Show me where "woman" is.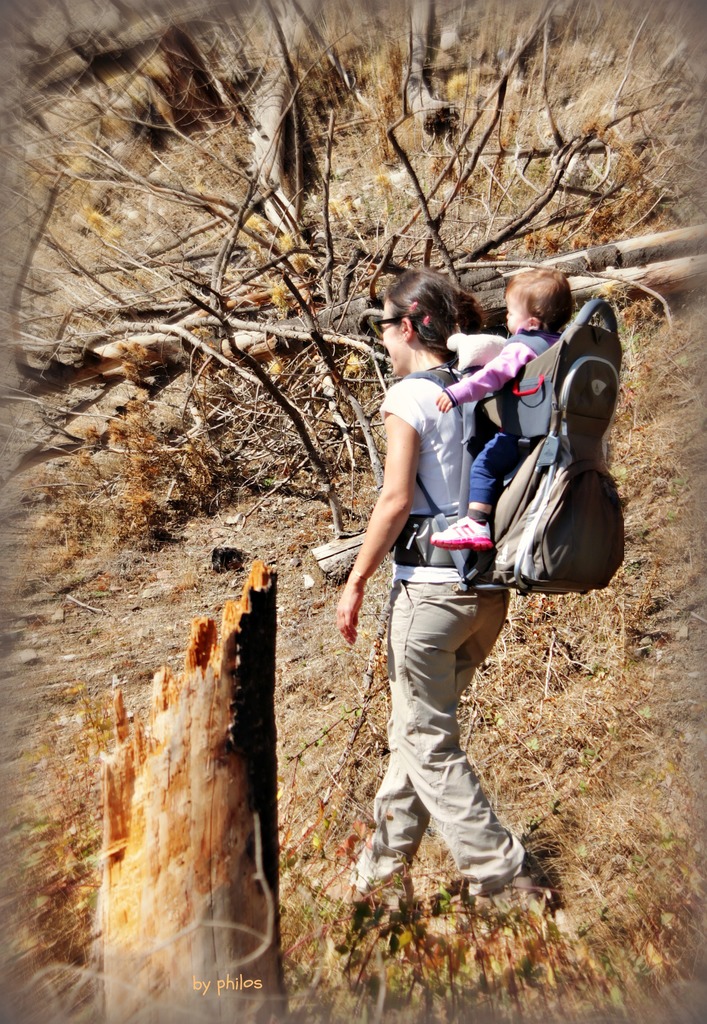
"woman" is at [left=340, top=230, right=574, bottom=960].
